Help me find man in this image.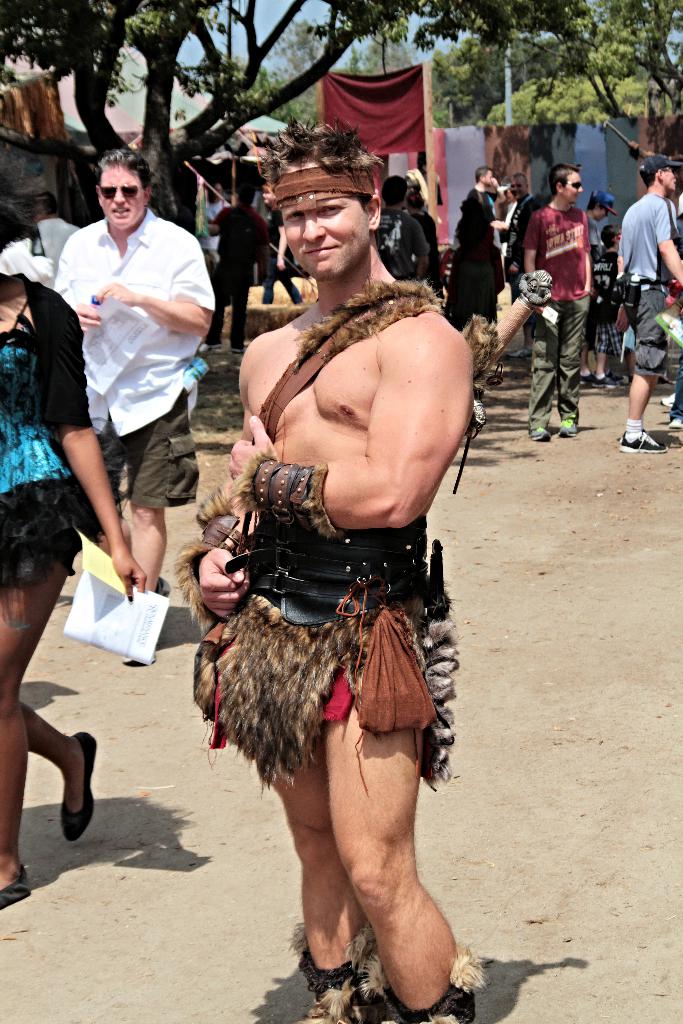
Found it: 526/173/597/441.
